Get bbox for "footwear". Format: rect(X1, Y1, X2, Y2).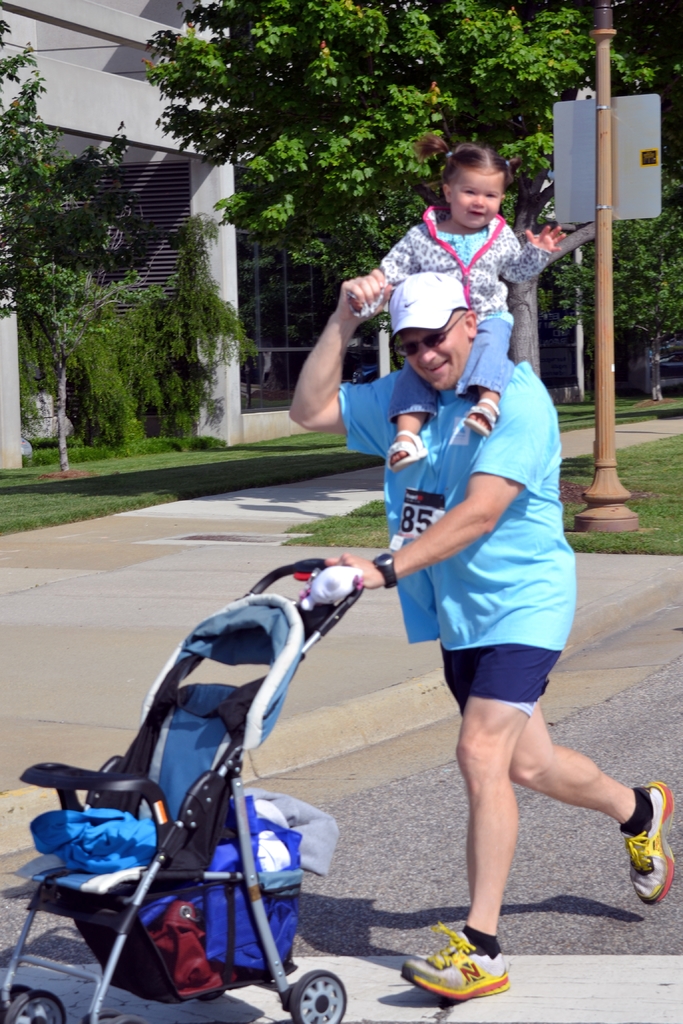
rect(464, 395, 499, 435).
